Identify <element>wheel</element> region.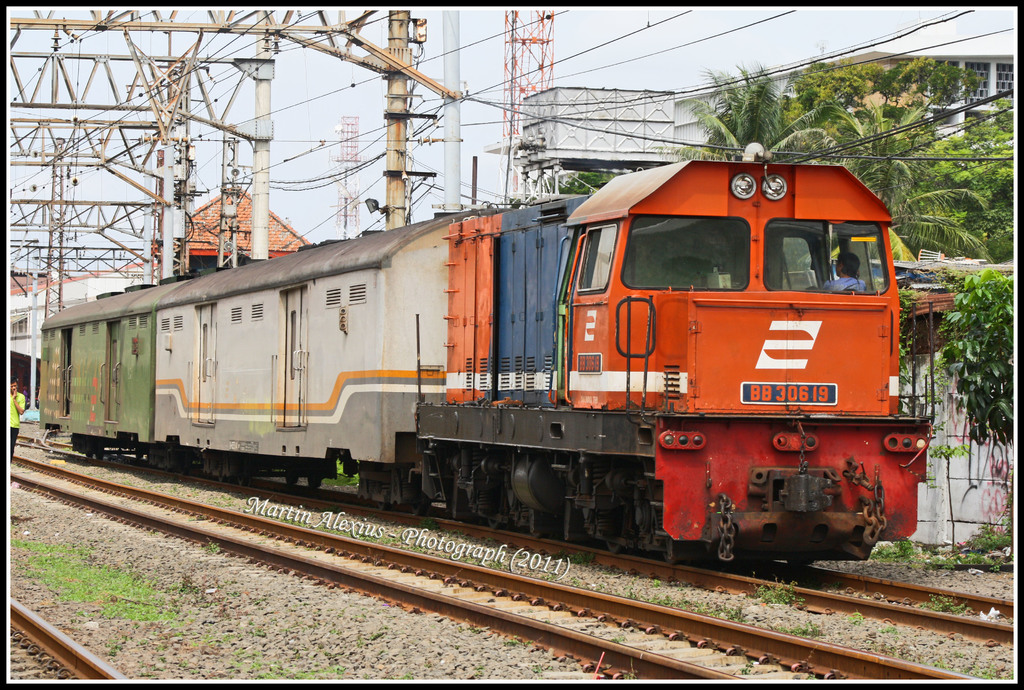
Region: bbox=(182, 448, 194, 474).
